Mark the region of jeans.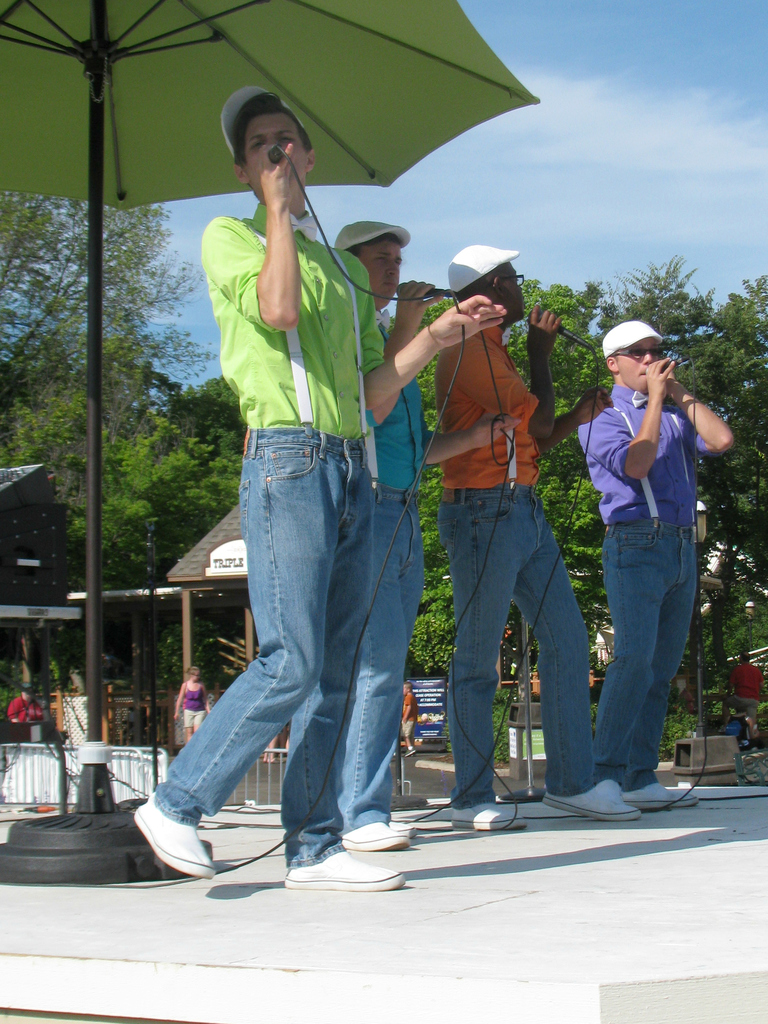
Region: l=442, t=483, r=596, b=809.
